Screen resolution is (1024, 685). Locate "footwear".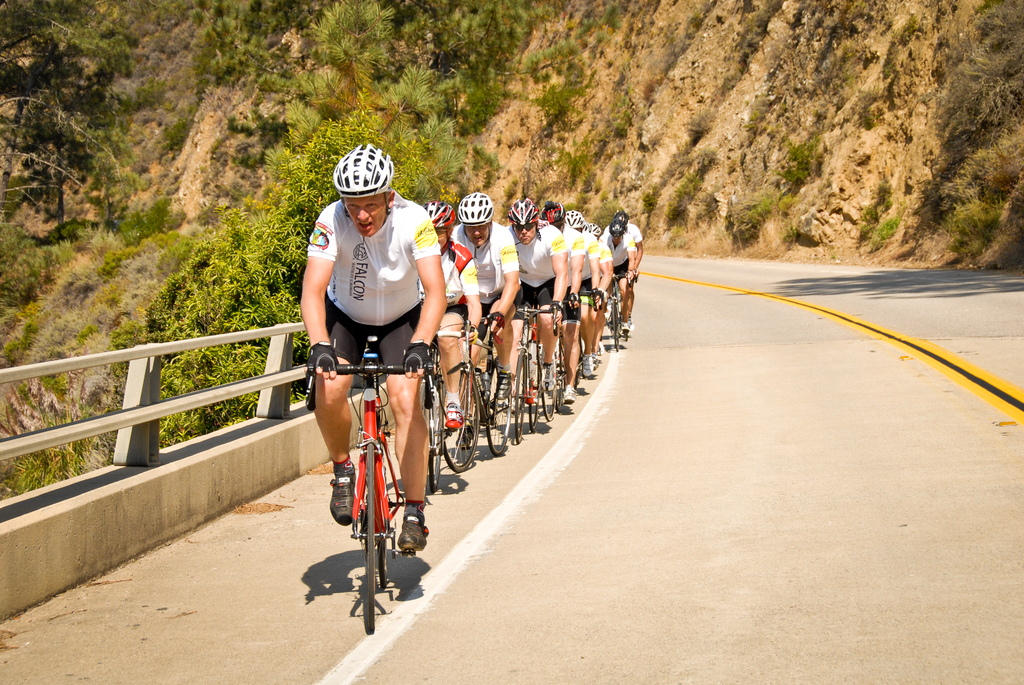
left=582, top=359, right=593, bottom=376.
